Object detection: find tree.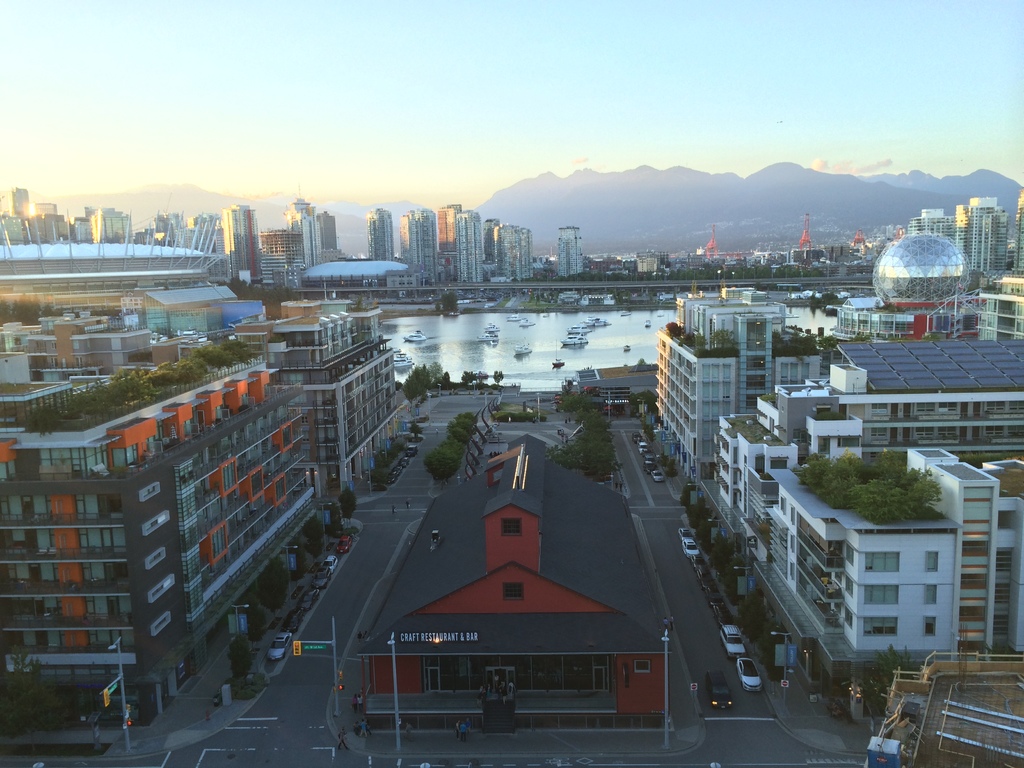
crop(659, 450, 669, 471).
